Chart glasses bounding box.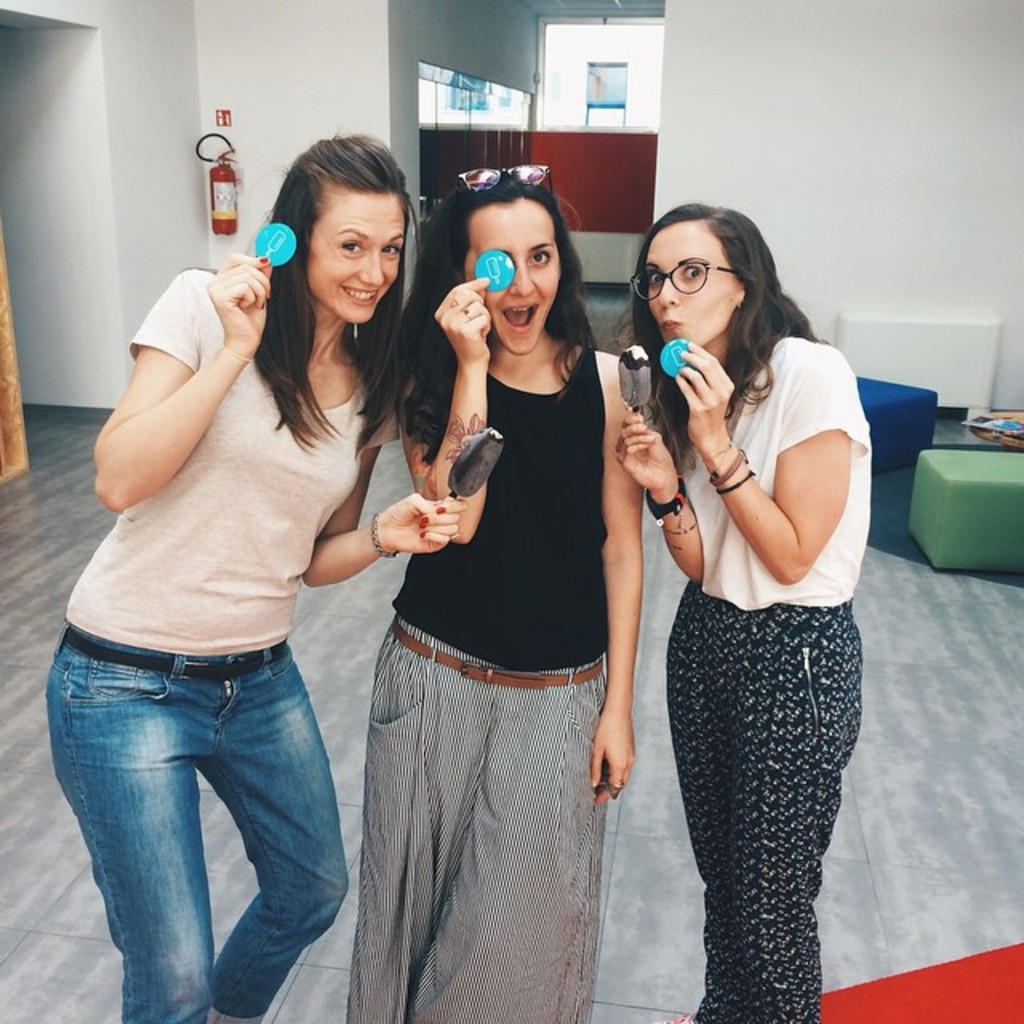
Charted: (left=619, top=262, right=750, bottom=306).
